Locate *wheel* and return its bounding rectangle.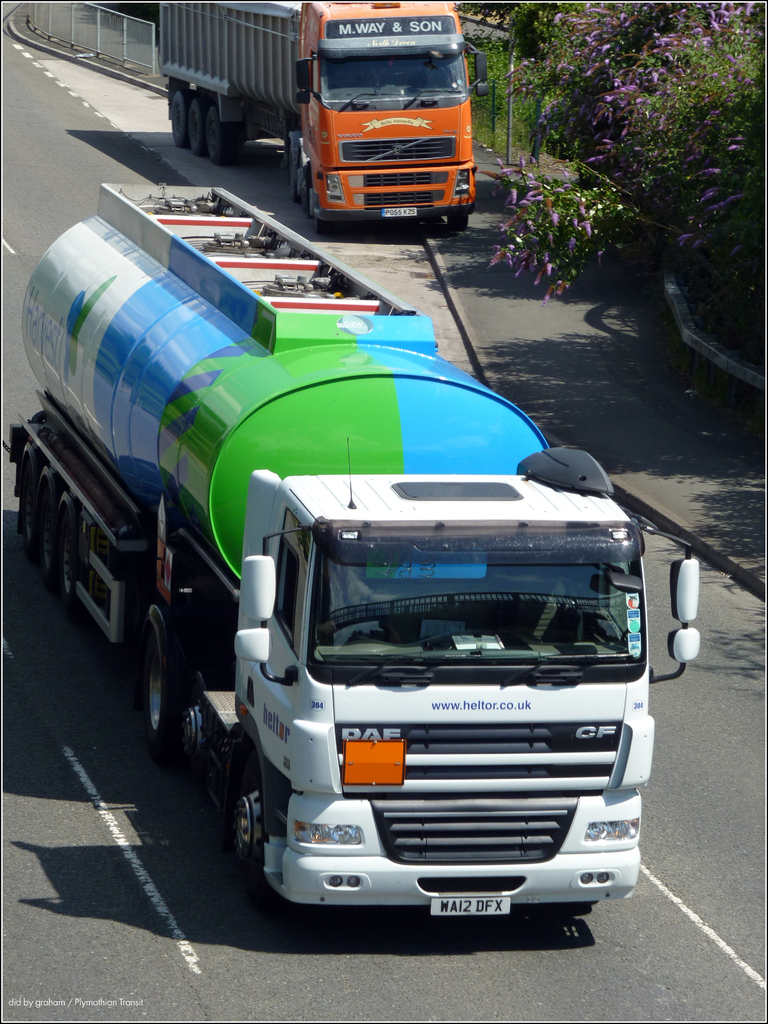
l=18, t=459, r=35, b=552.
